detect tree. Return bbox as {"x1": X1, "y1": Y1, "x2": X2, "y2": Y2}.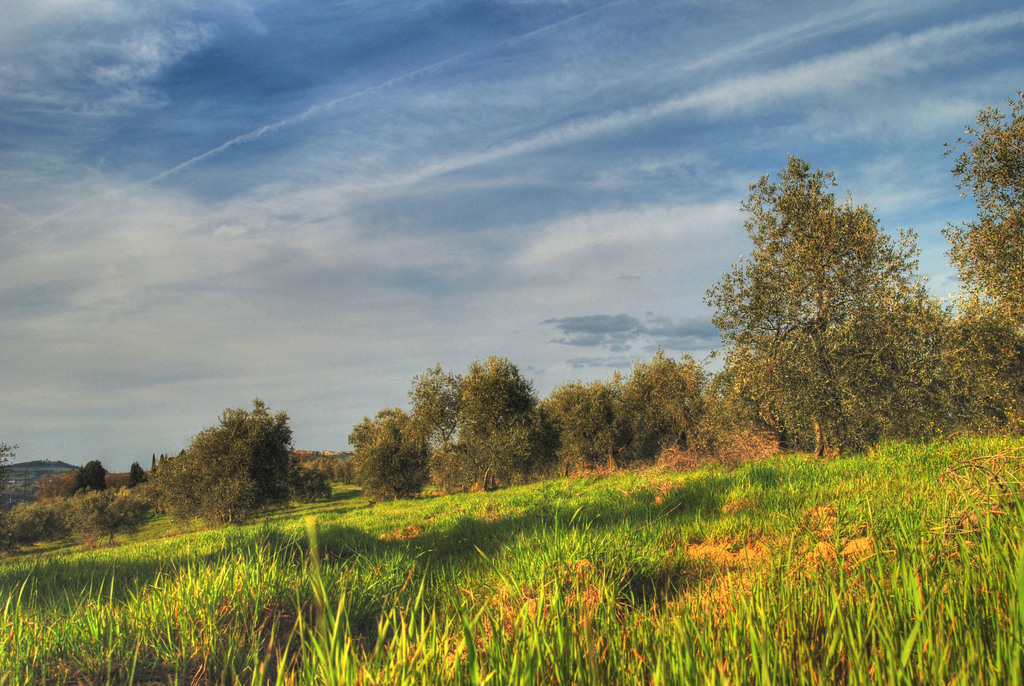
{"x1": 701, "y1": 156, "x2": 977, "y2": 453}.
